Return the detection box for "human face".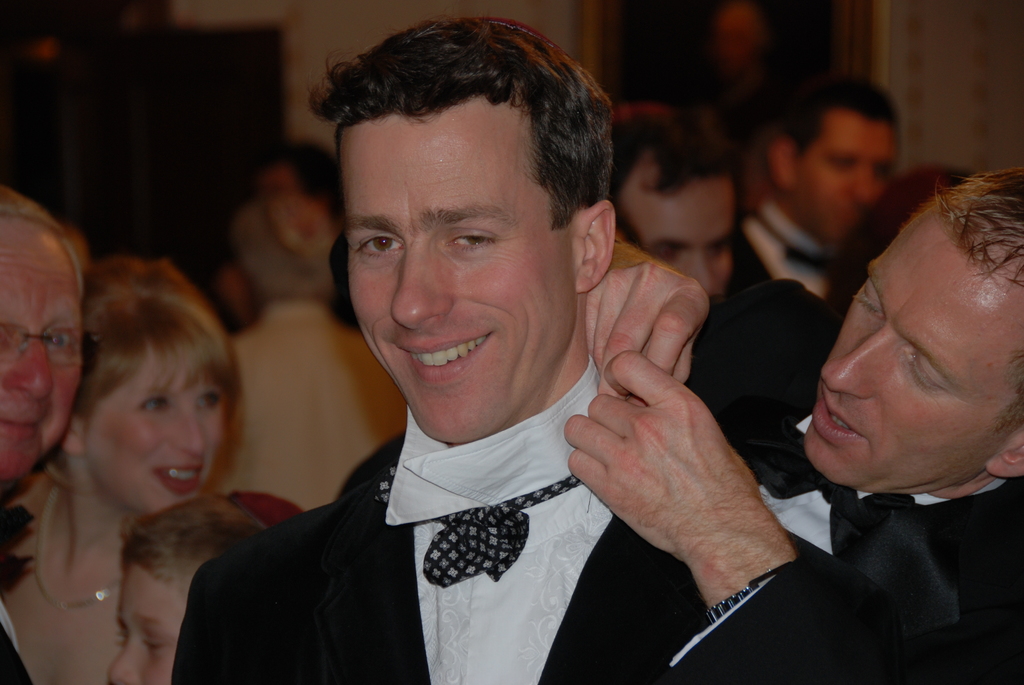
{"x1": 802, "y1": 212, "x2": 1023, "y2": 494}.
